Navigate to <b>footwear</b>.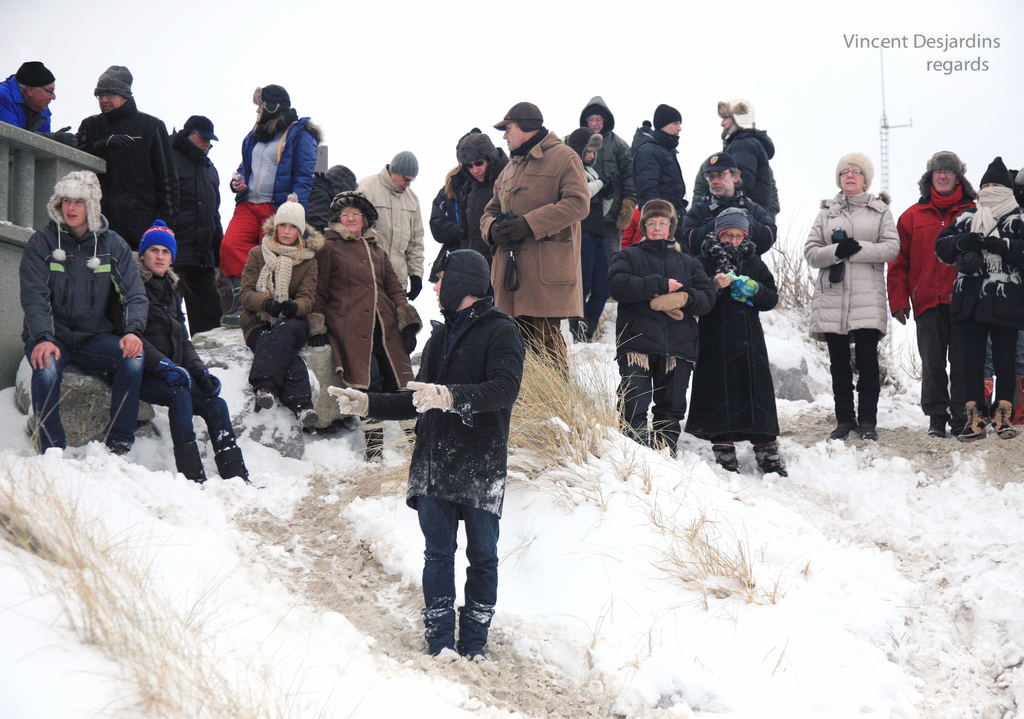
Navigation target: locate(820, 433, 846, 440).
